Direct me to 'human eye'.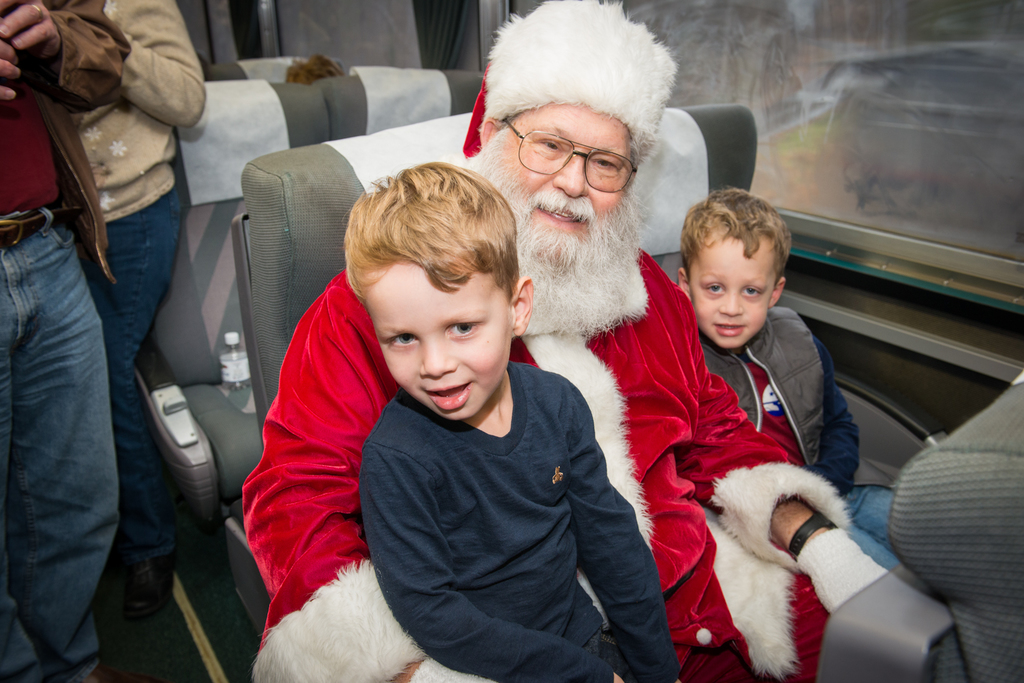
Direction: 703, 278, 726, 296.
